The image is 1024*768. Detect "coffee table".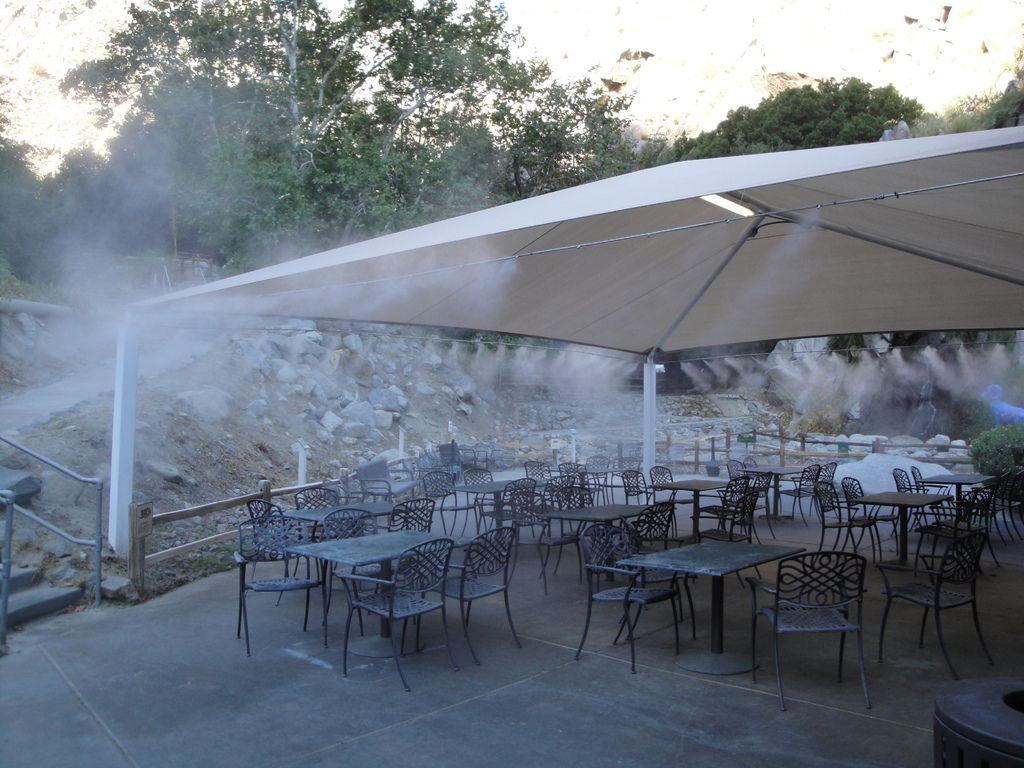
Detection: (x1=912, y1=475, x2=990, y2=518).
